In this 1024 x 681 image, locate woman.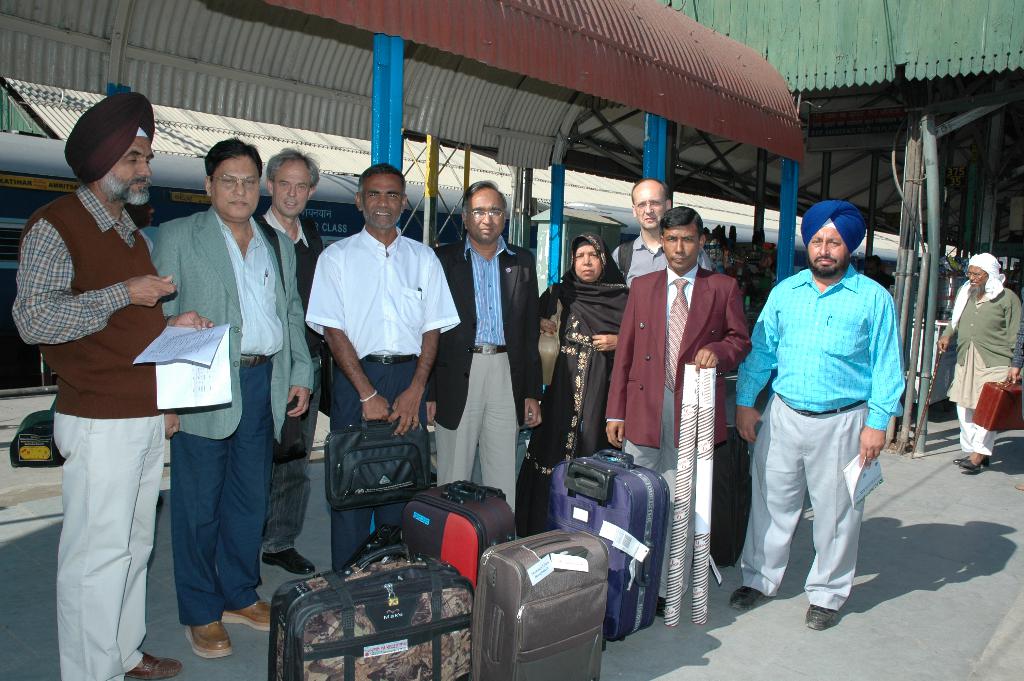
Bounding box: BBox(512, 229, 632, 539).
